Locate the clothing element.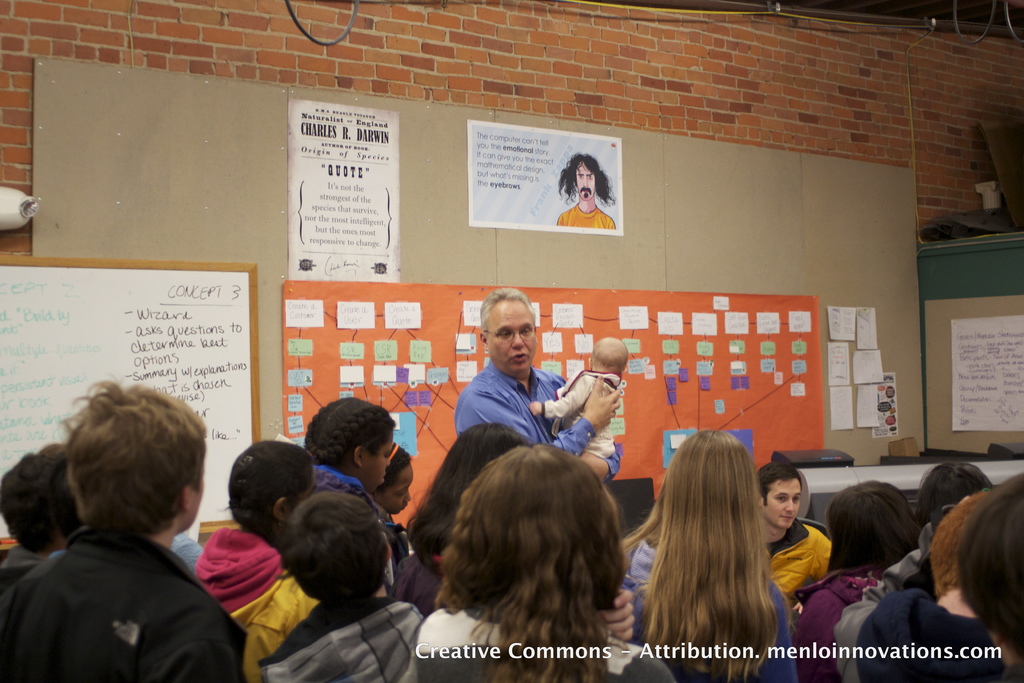
Element bbox: (403,618,666,682).
